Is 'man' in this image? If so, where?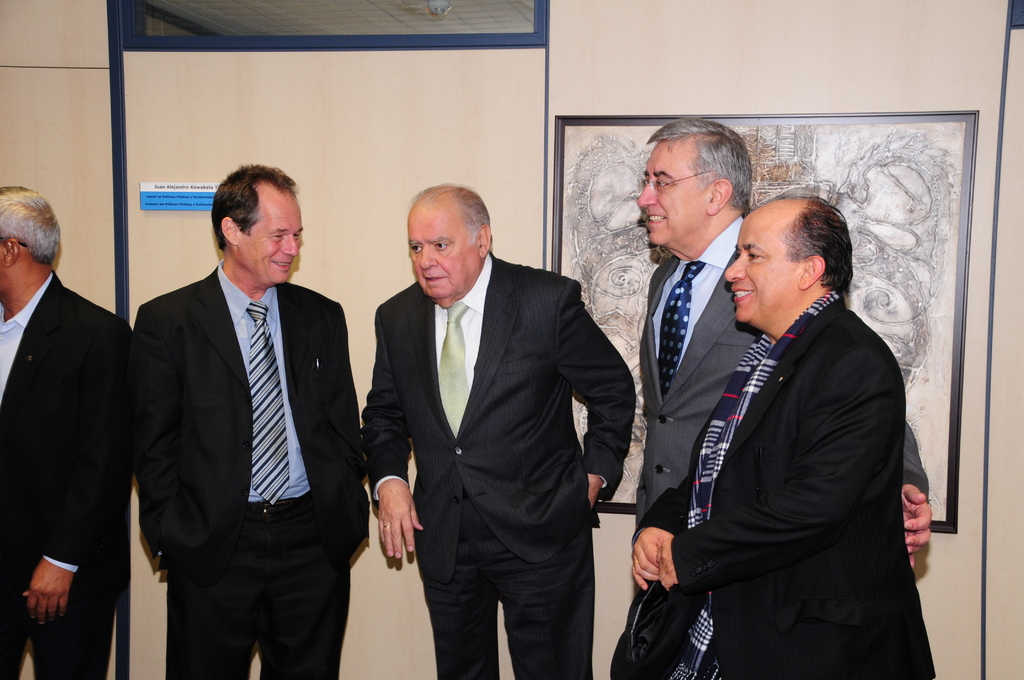
Yes, at x1=359 y1=184 x2=636 y2=679.
